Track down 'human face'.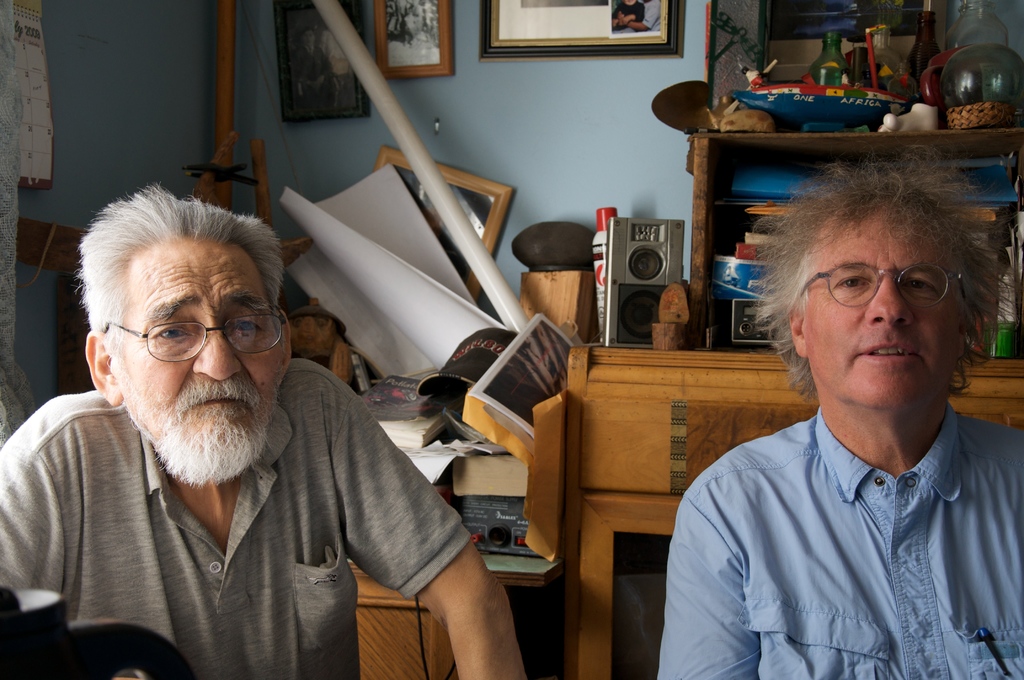
Tracked to 109:234:278:482.
